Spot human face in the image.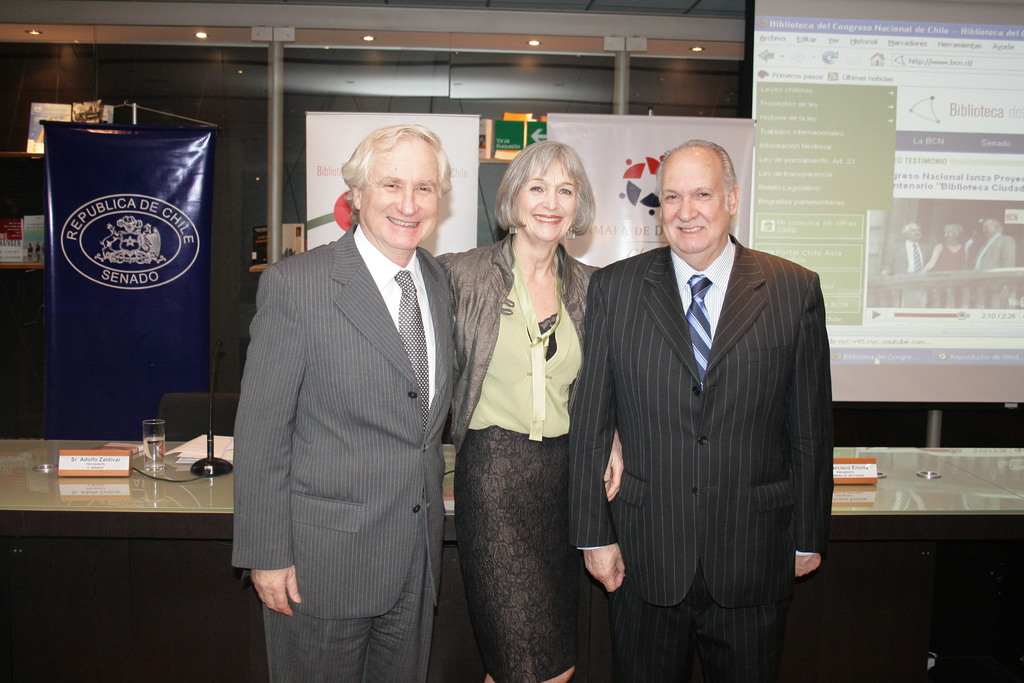
human face found at bbox(515, 163, 576, 235).
